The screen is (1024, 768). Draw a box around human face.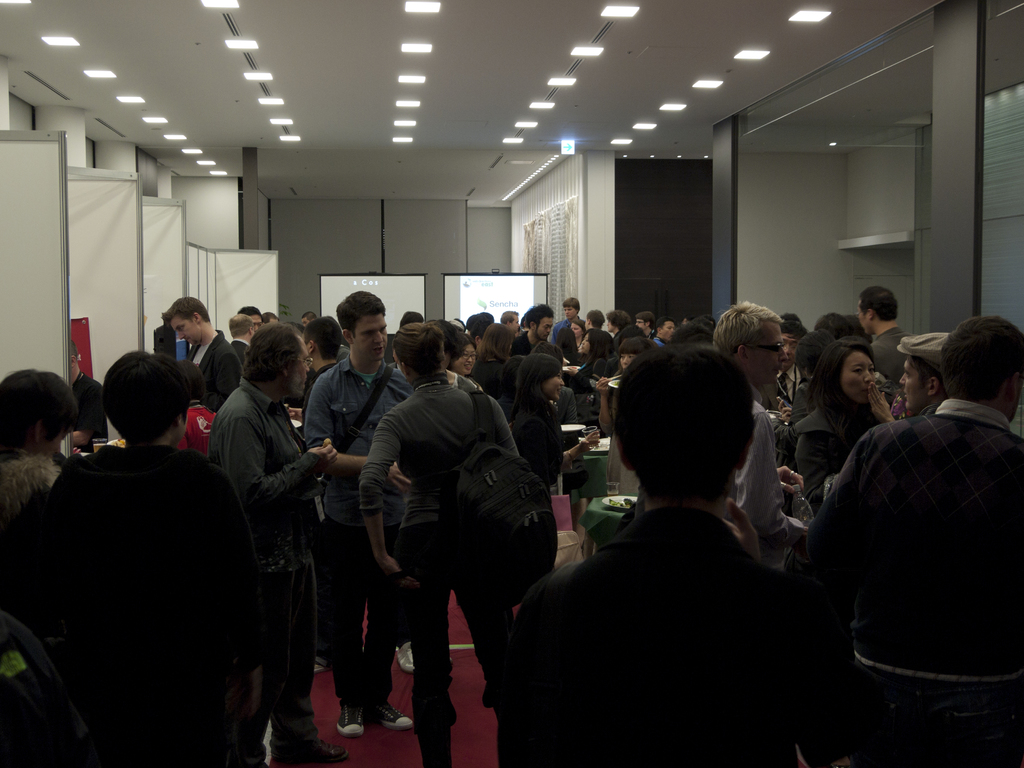
box=[568, 323, 577, 339].
